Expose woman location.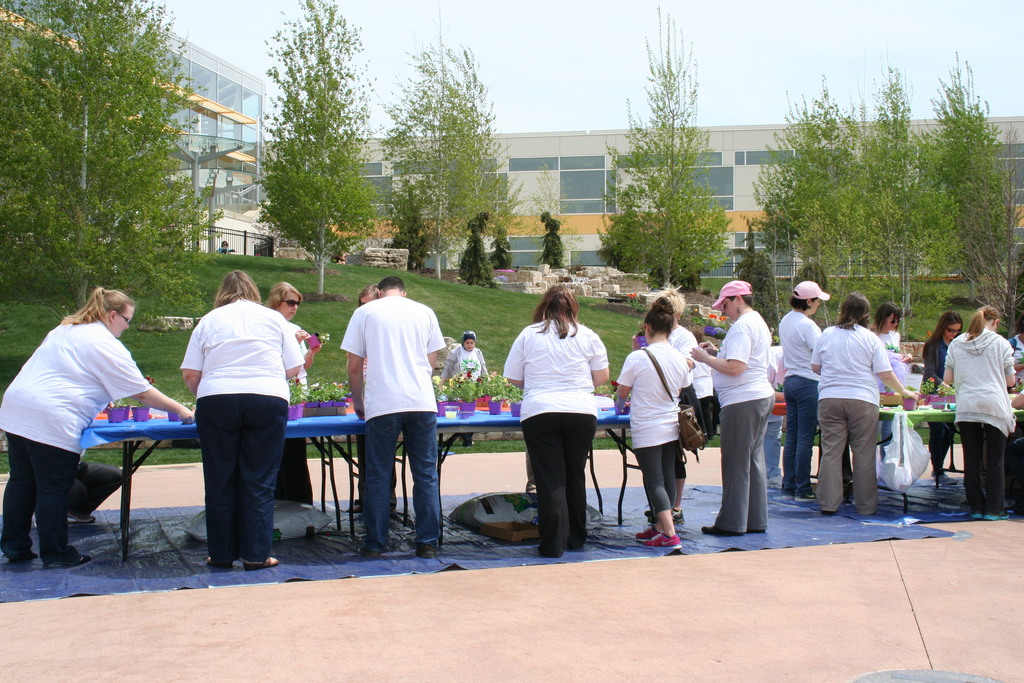
Exposed at left=0, top=283, right=191, bottom=568.
